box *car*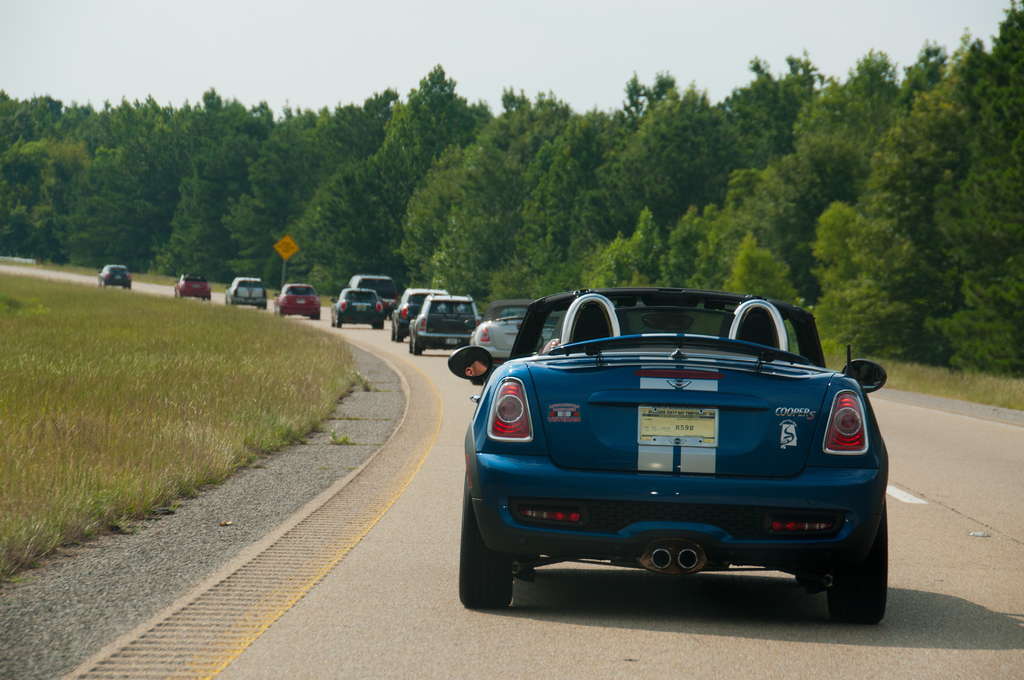
274,284,319,316
